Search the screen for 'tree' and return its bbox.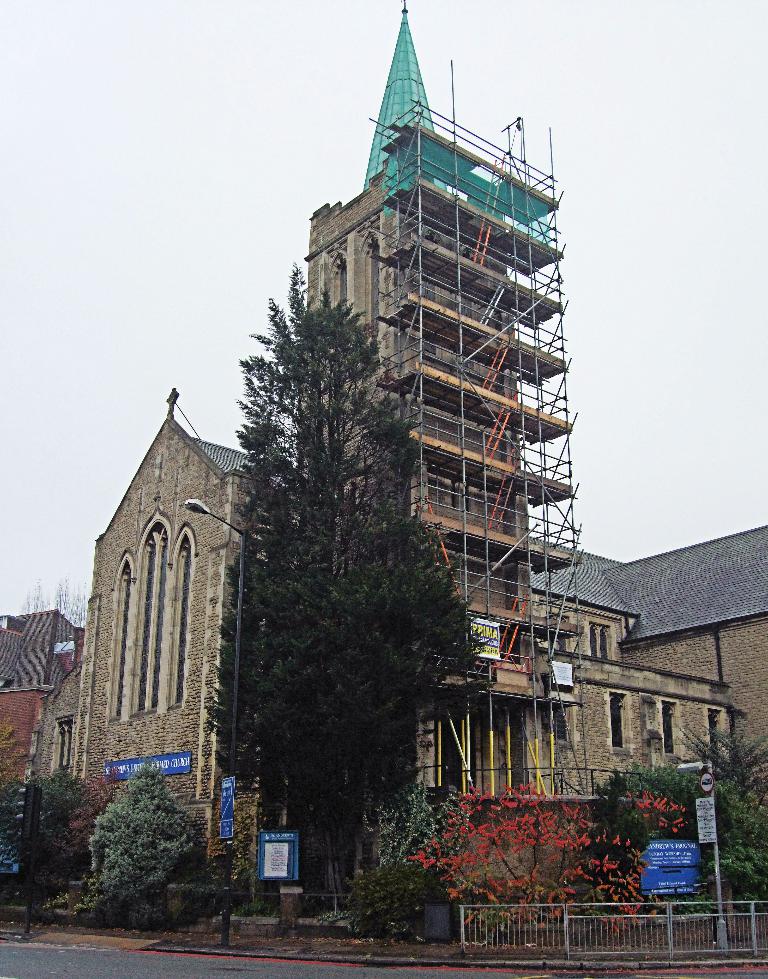
Found: region(205, 229, 469, 895).
